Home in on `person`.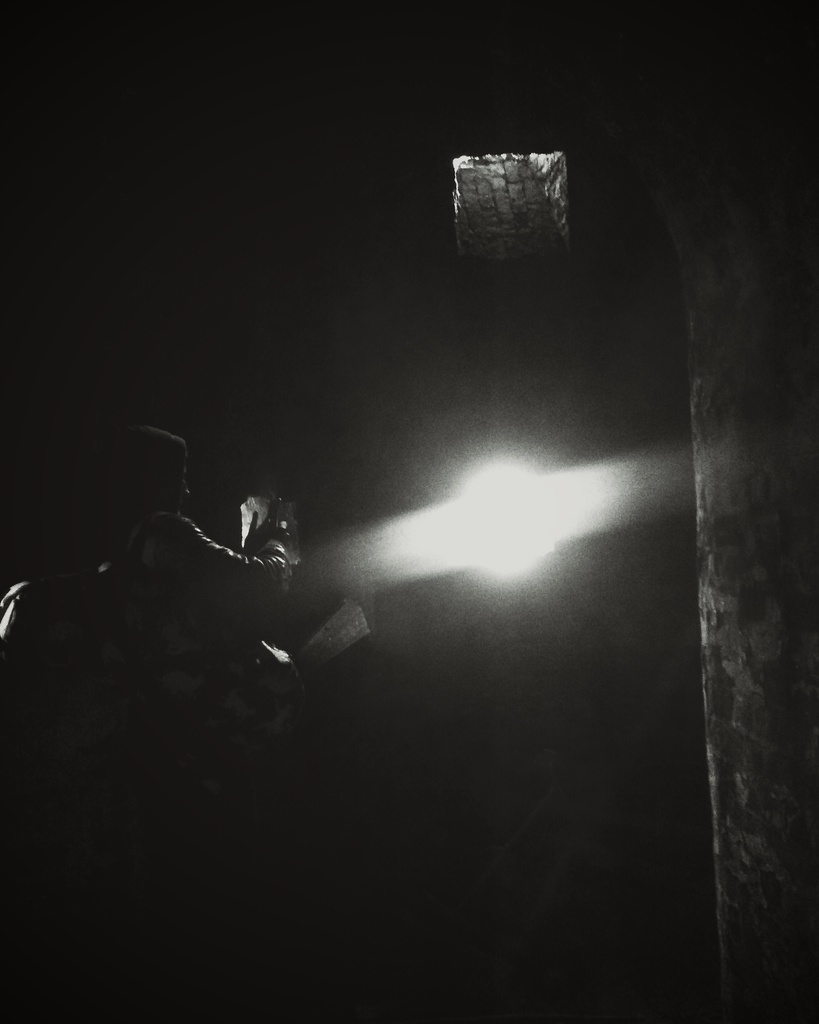
Homed in at x1=102, y1=420, x2=303, y2=705.
